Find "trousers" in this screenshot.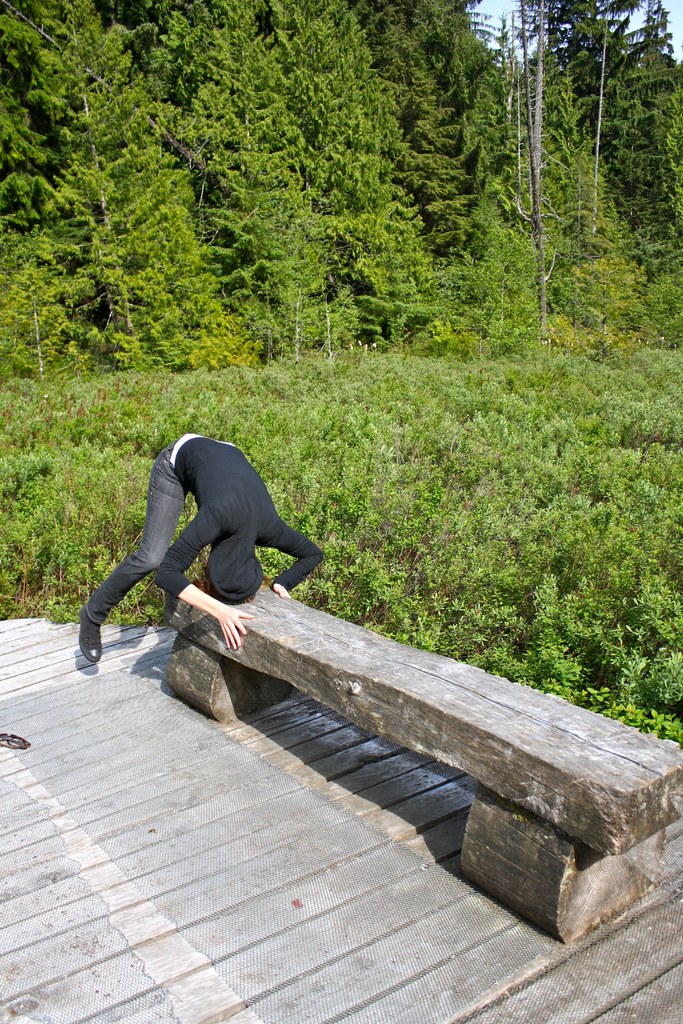
The bounding box for "trousers" is select_region(83, 448, 192, 620).
